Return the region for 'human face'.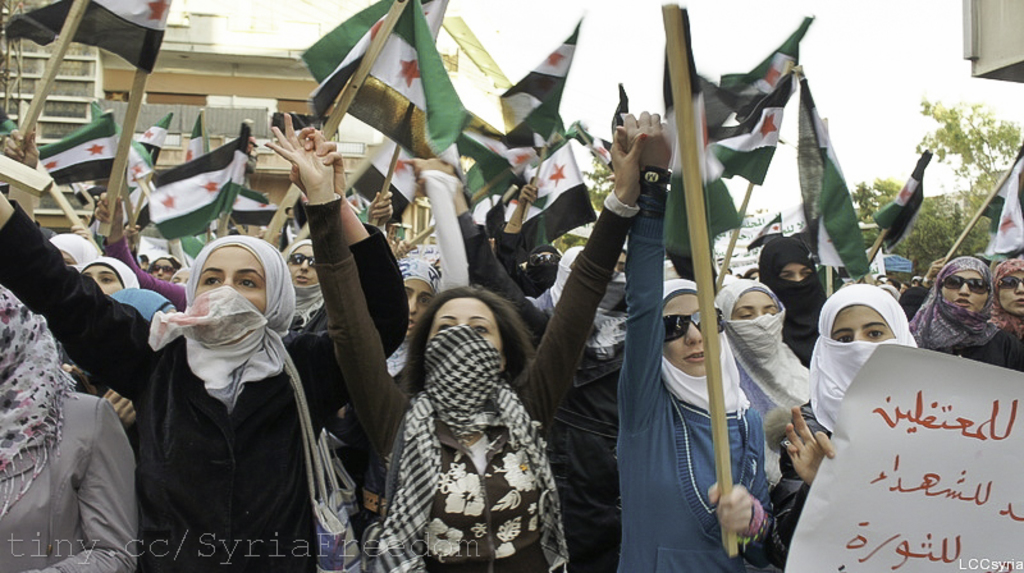
[84,258,123,294].
